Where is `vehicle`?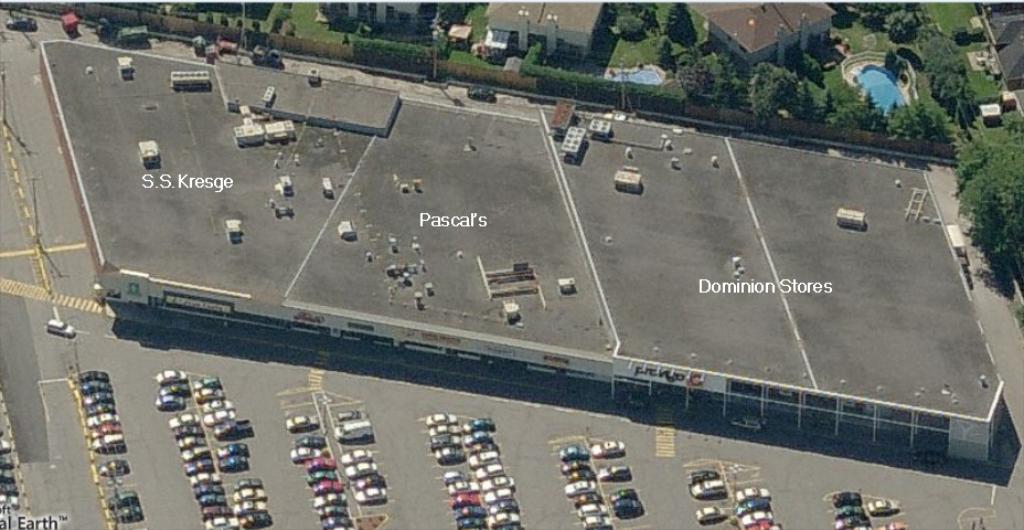
box=[333, 418, 373, 442].
